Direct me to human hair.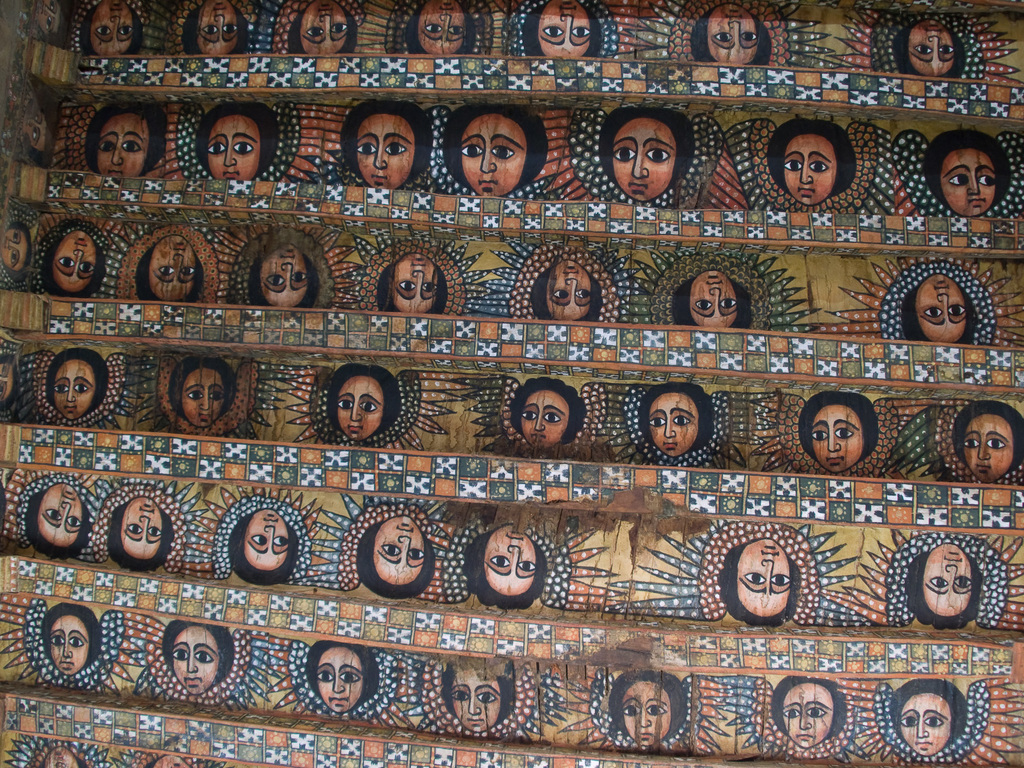
Direction: 442:104:546:188.
